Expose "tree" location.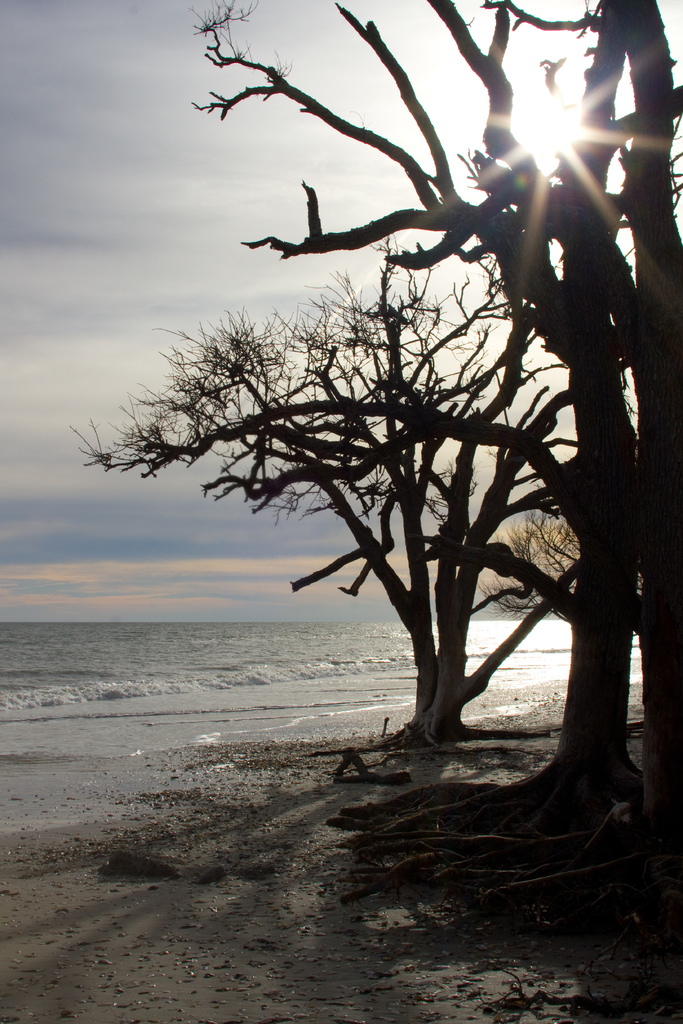
Exposed at (left=64, top=236, right=586, bottom=744).
